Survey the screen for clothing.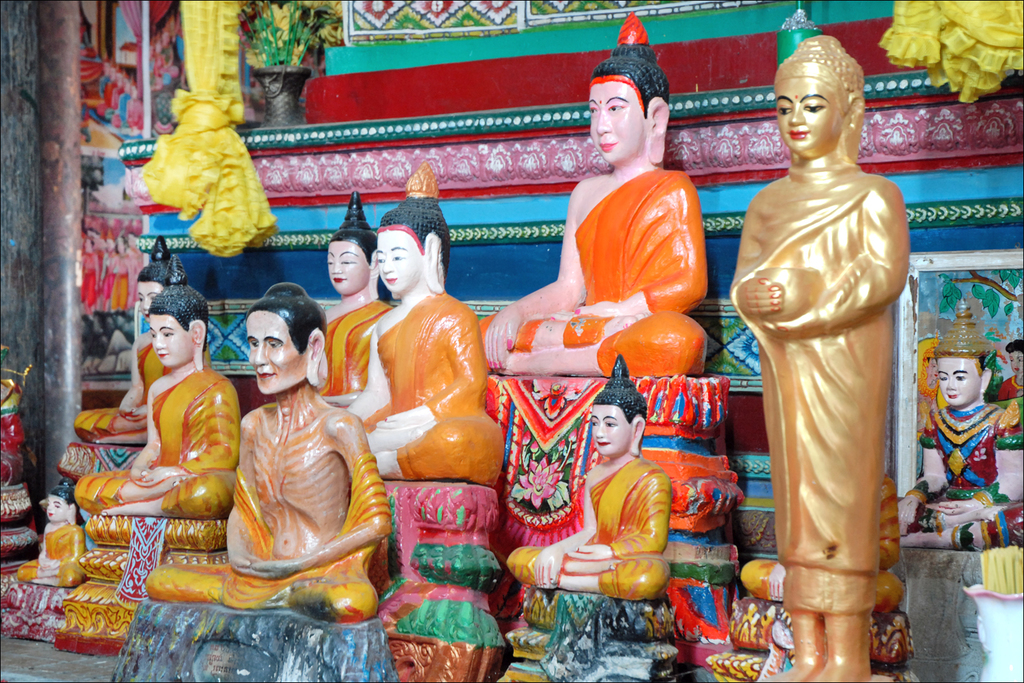
Survey found: pyautogui.locateOnScreen(71, 364, 238, 522).
